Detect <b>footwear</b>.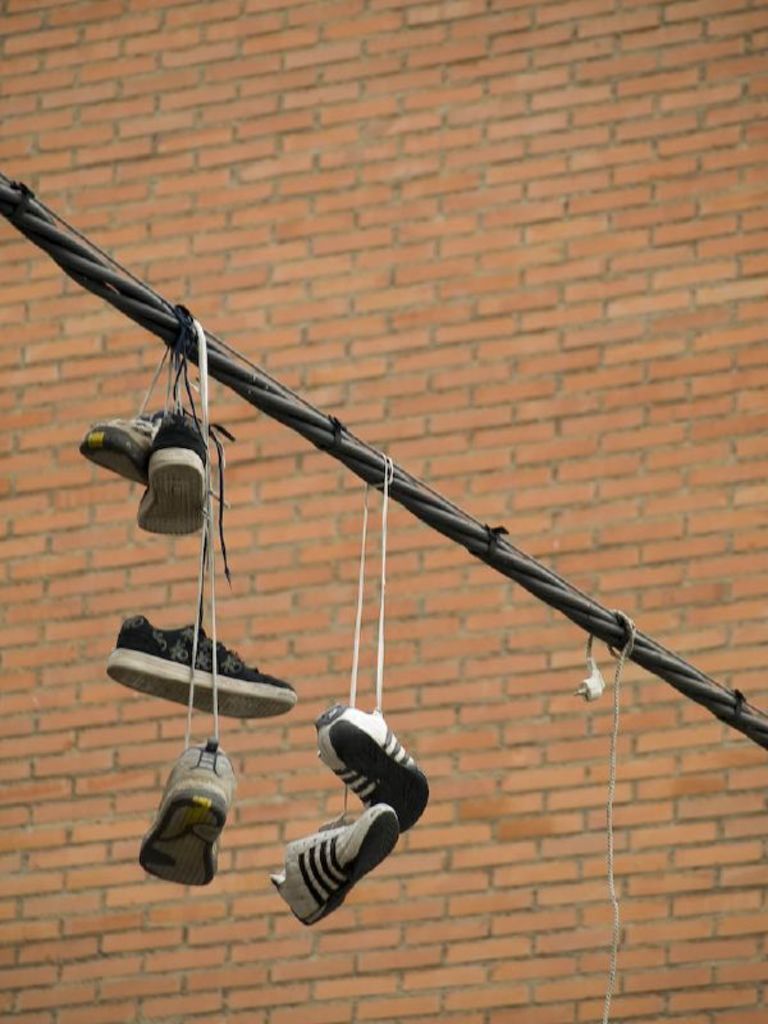
Detected at (left=310, top=704, right=438, bottom=833).
